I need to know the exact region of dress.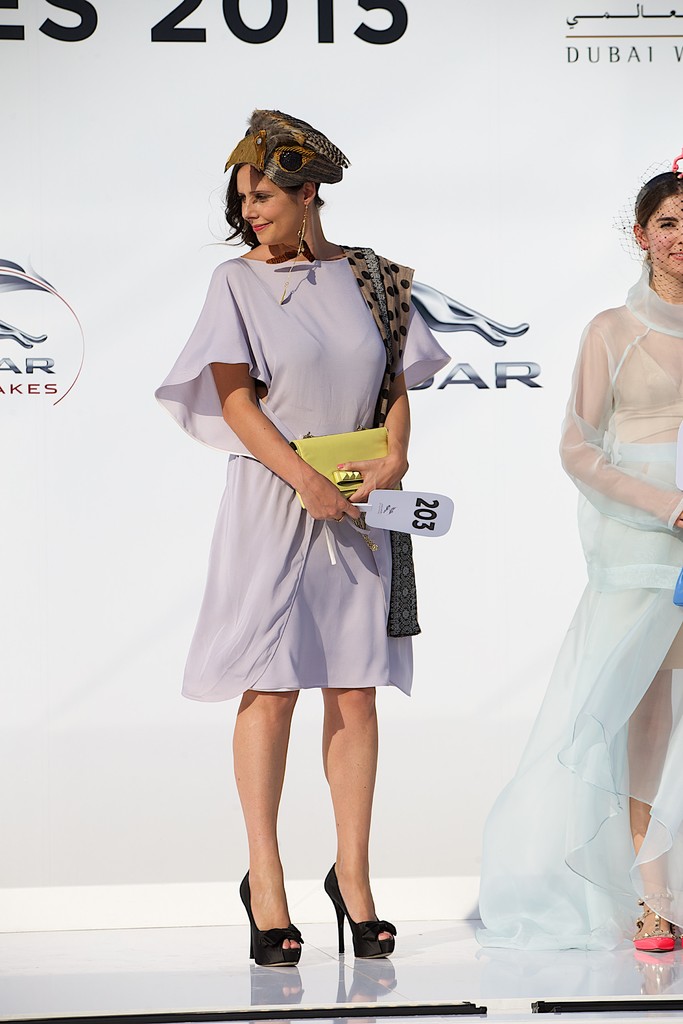
Region: bbox=(155, 252, 449, 700).
